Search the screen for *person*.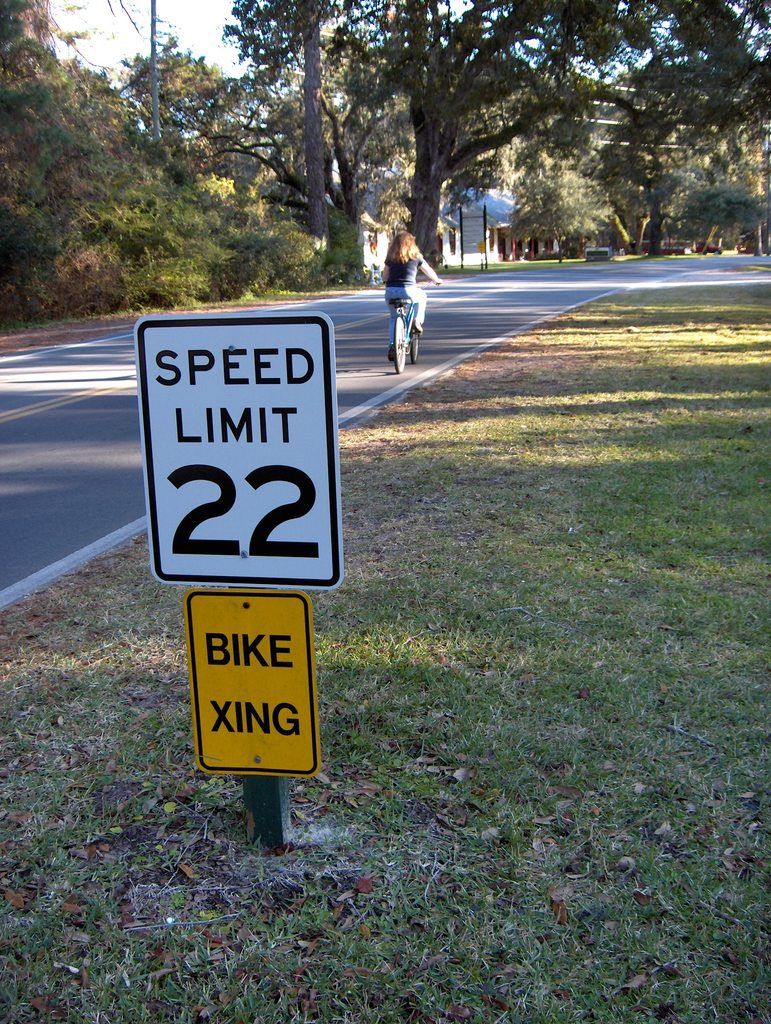
Found at select_region(386, 236, 439, 362).
